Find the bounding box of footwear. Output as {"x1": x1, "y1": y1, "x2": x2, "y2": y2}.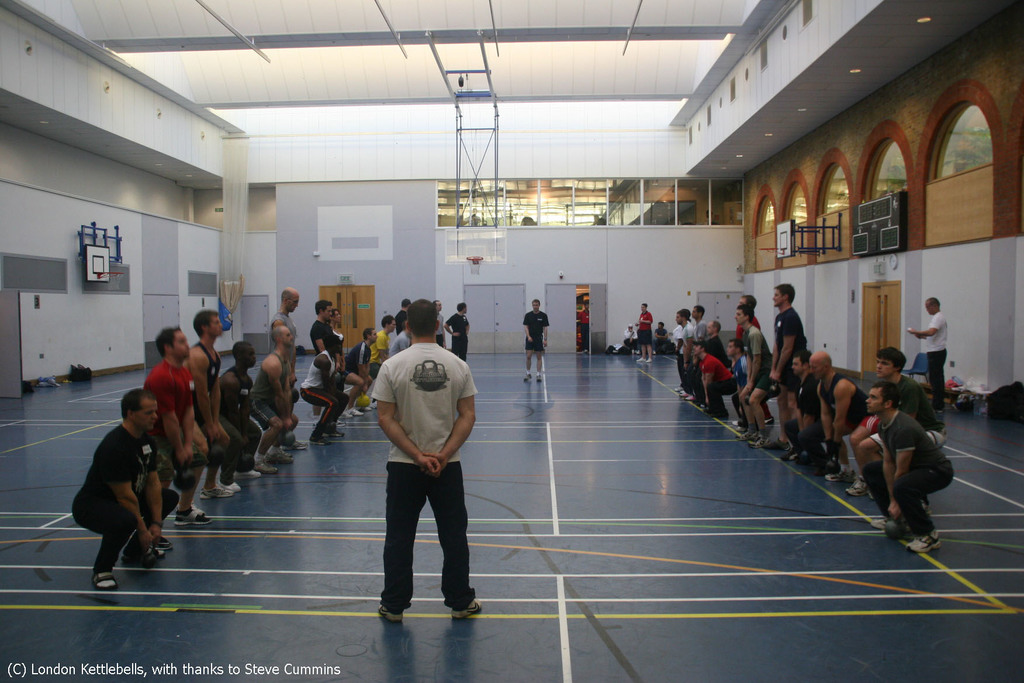
{"x1": 786, "y1": 452, "x2": 799, "y2": 462}.
